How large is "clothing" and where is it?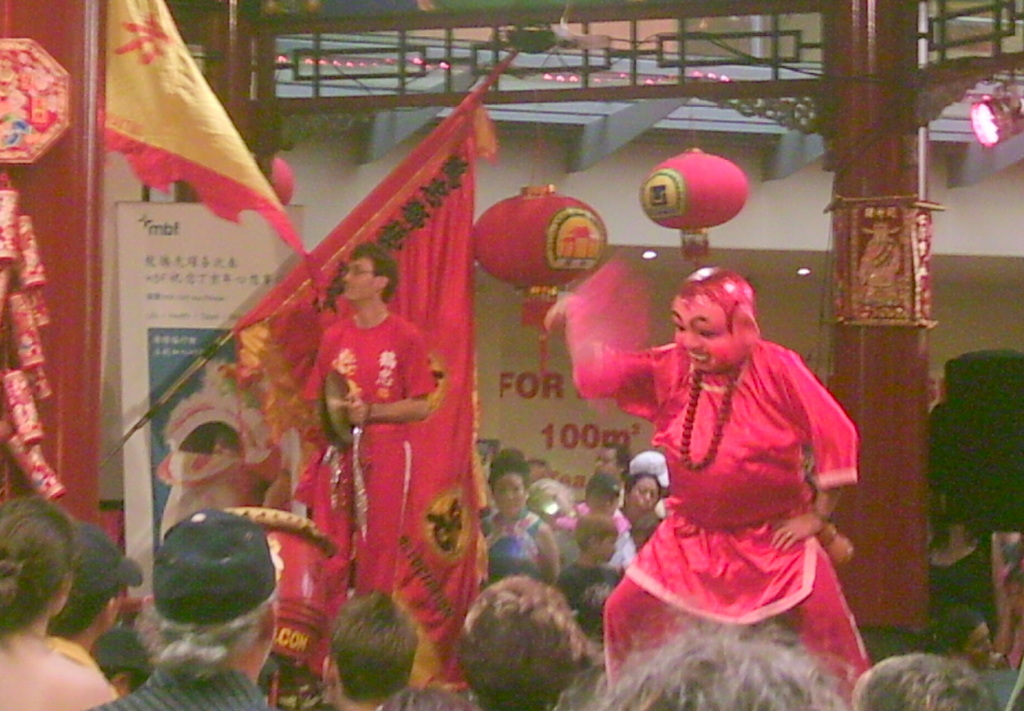
Bounding box: bbox=[45, 634, 117, 703].
